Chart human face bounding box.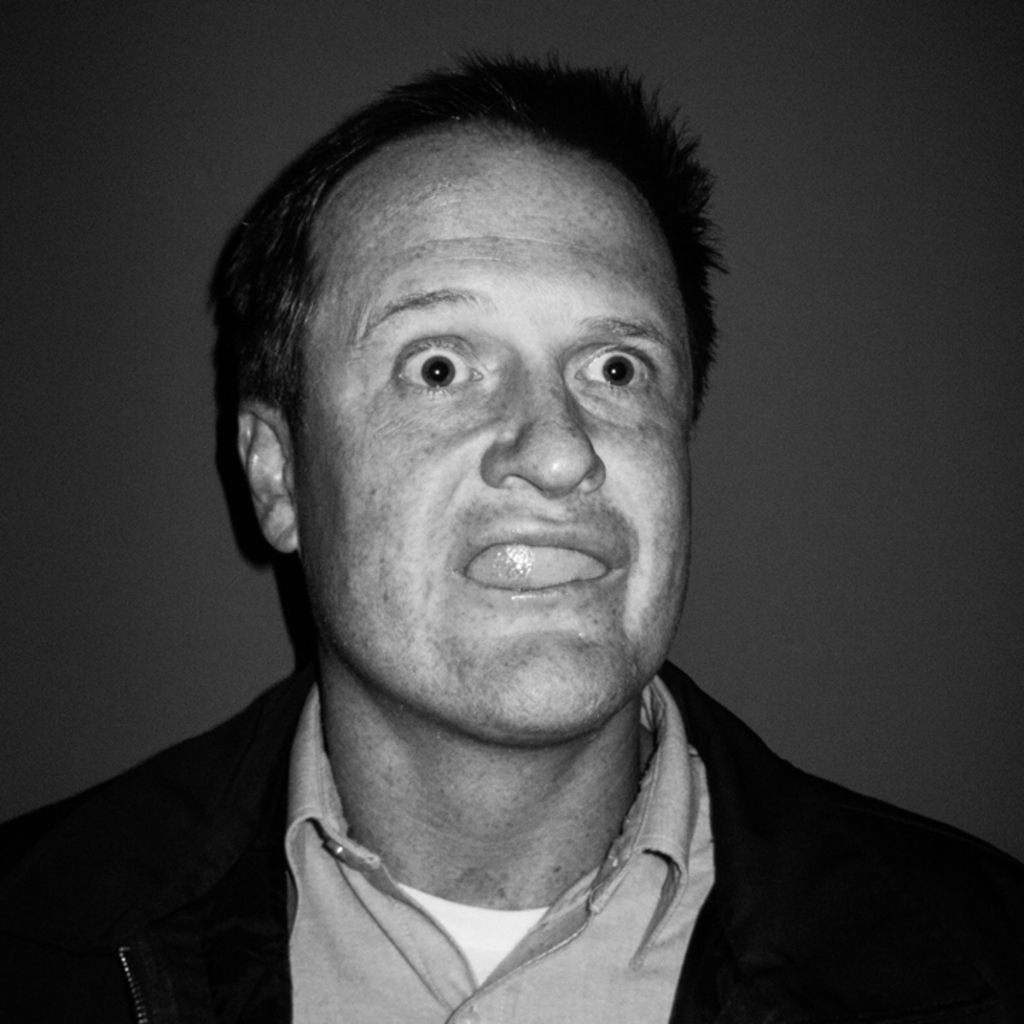
Charted: (left=245, top=105, right=747, bottom=742).
